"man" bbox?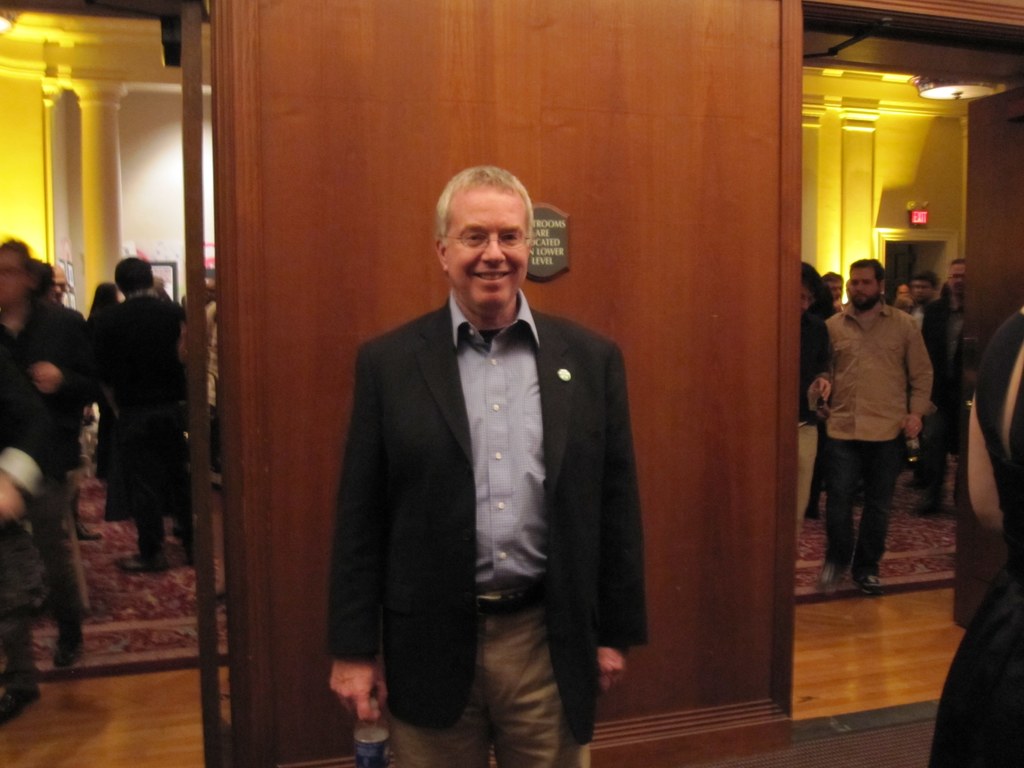
BBox(0, 242, 79, 664)
